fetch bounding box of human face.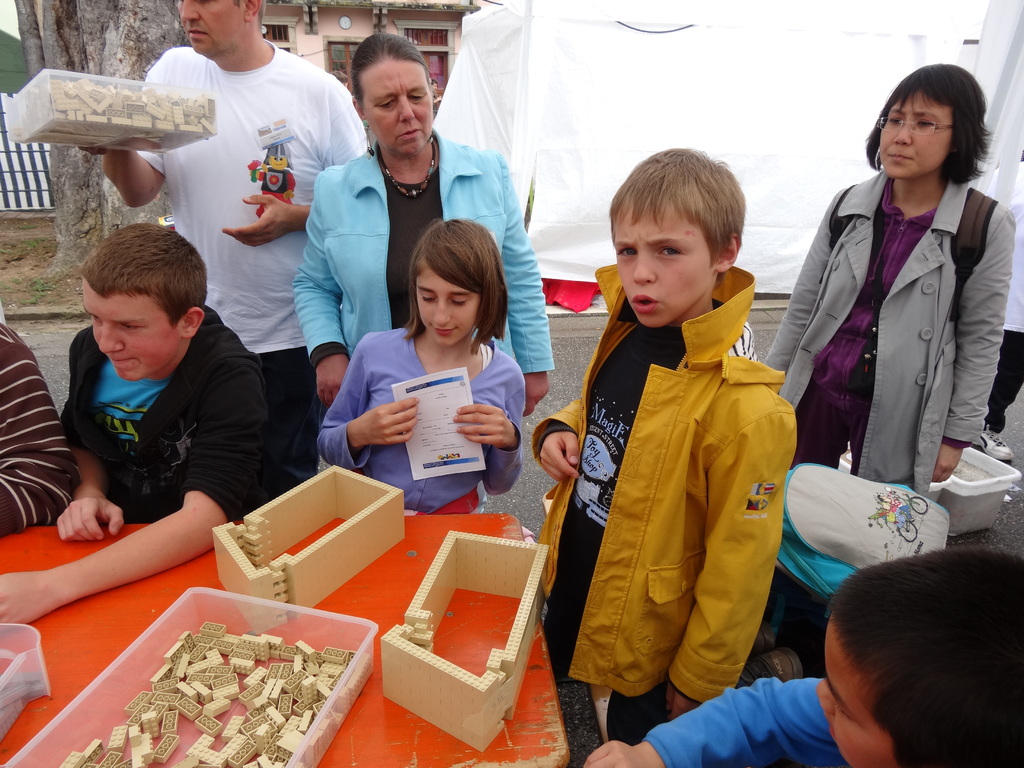
Bbox: rect(358, 65, 431, 157).
